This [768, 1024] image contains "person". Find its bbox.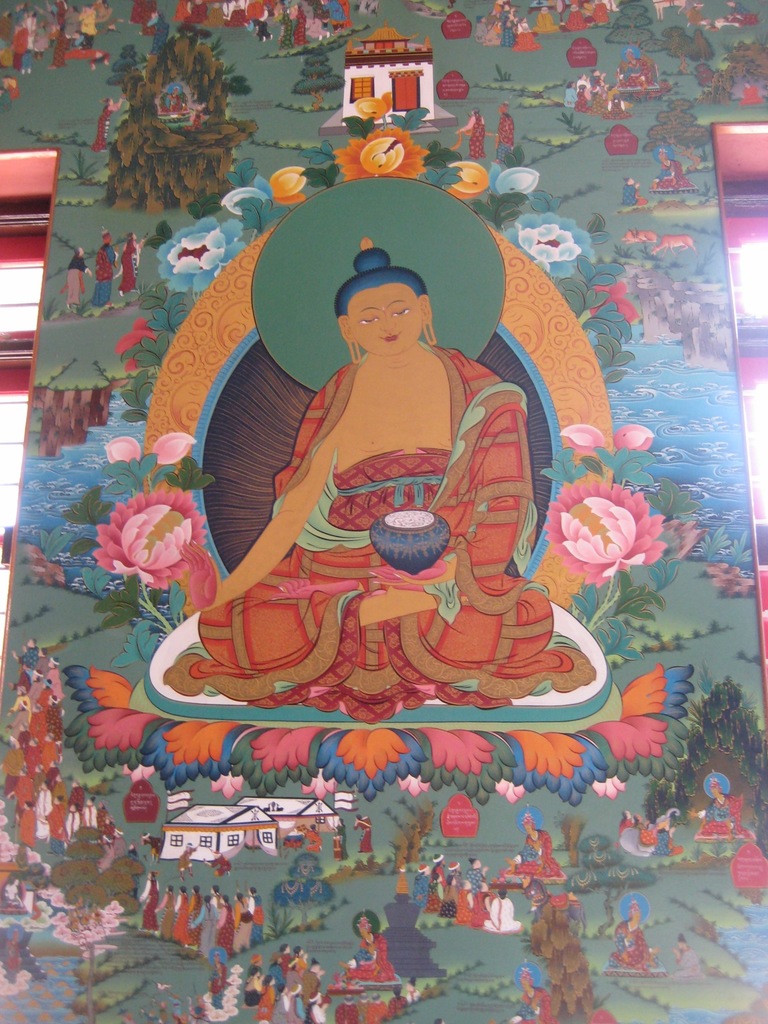
{"x1": 116, "y1": 225, "x2": 140, "y2": 300}.
